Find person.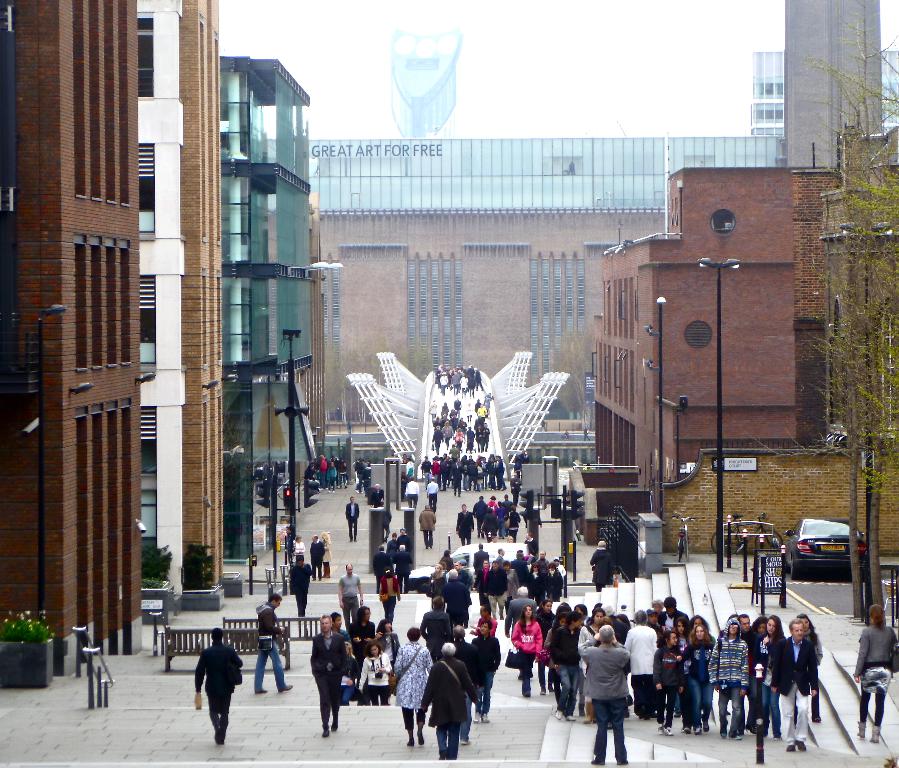
Rect(312, 531, 323, 585).
